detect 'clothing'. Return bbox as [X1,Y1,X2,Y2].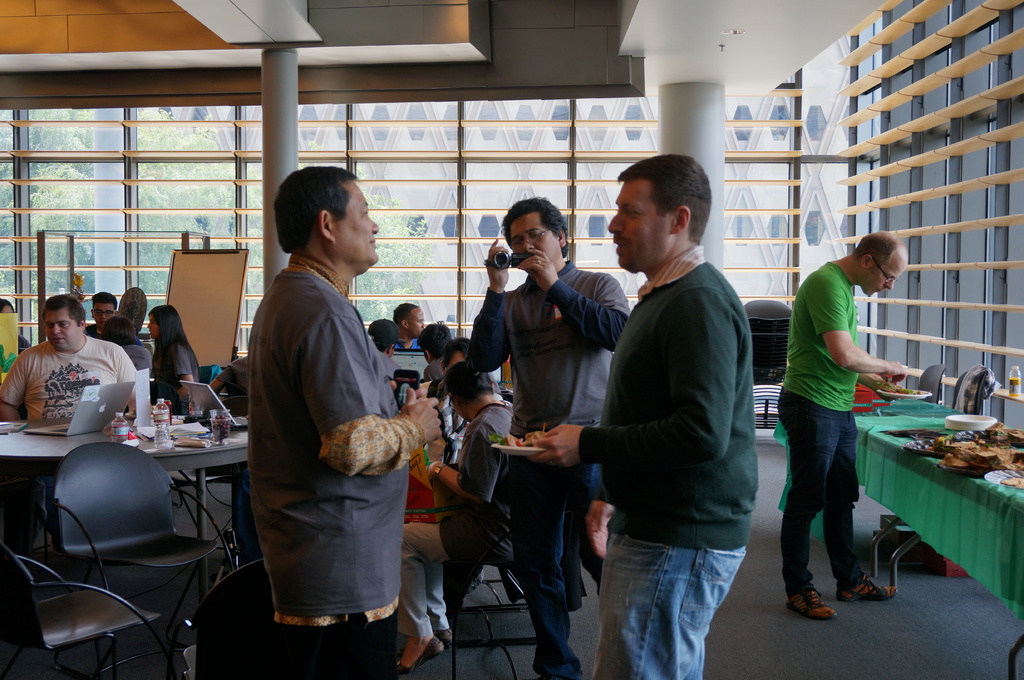
[567,230,776,679].
